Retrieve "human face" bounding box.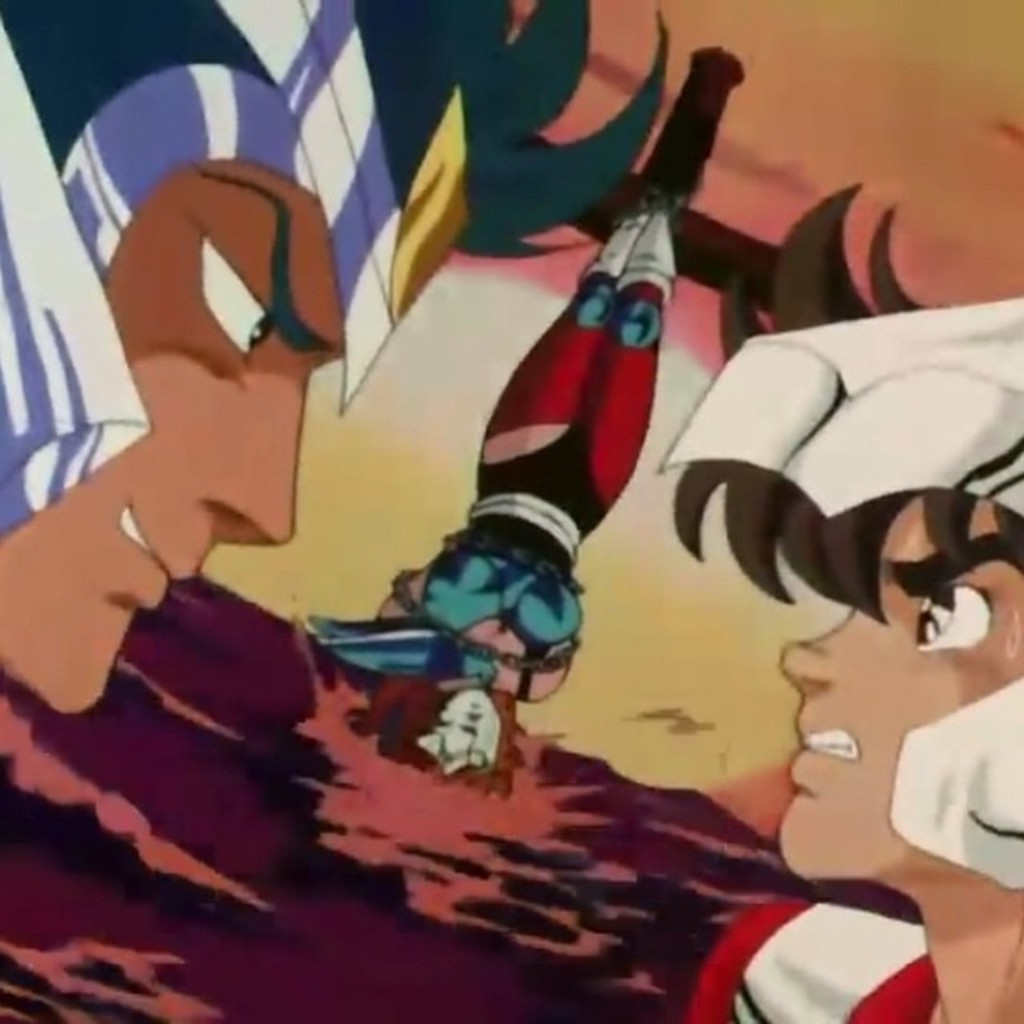
Bounding box: BBox(778, 494, 1022, 866).
